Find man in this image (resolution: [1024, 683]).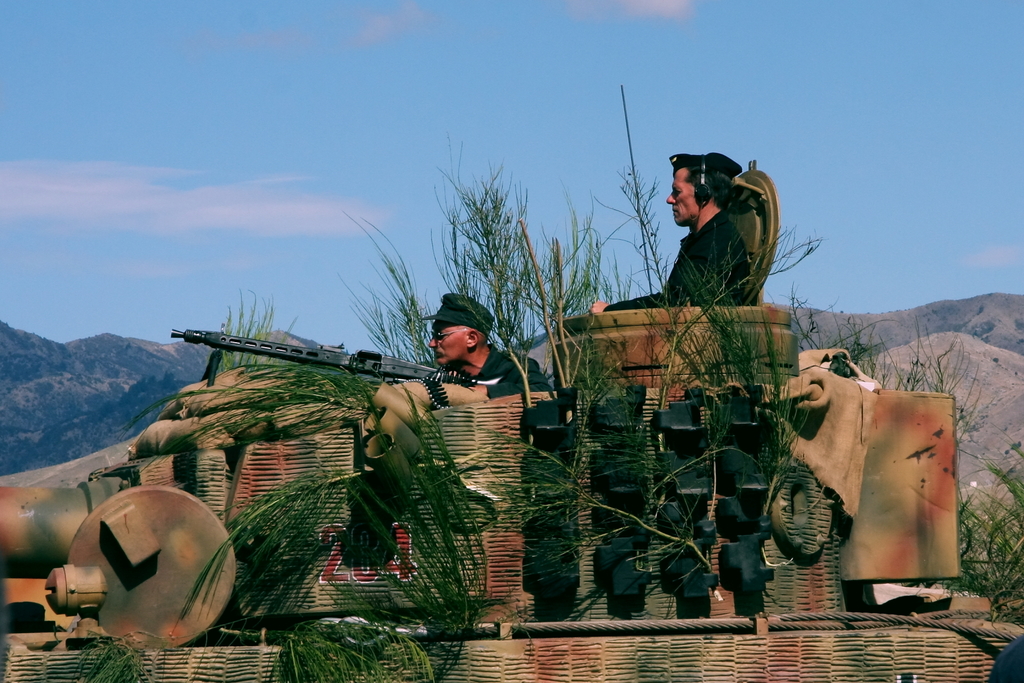
x1=419 y1=293 x2=551 y2=388.
